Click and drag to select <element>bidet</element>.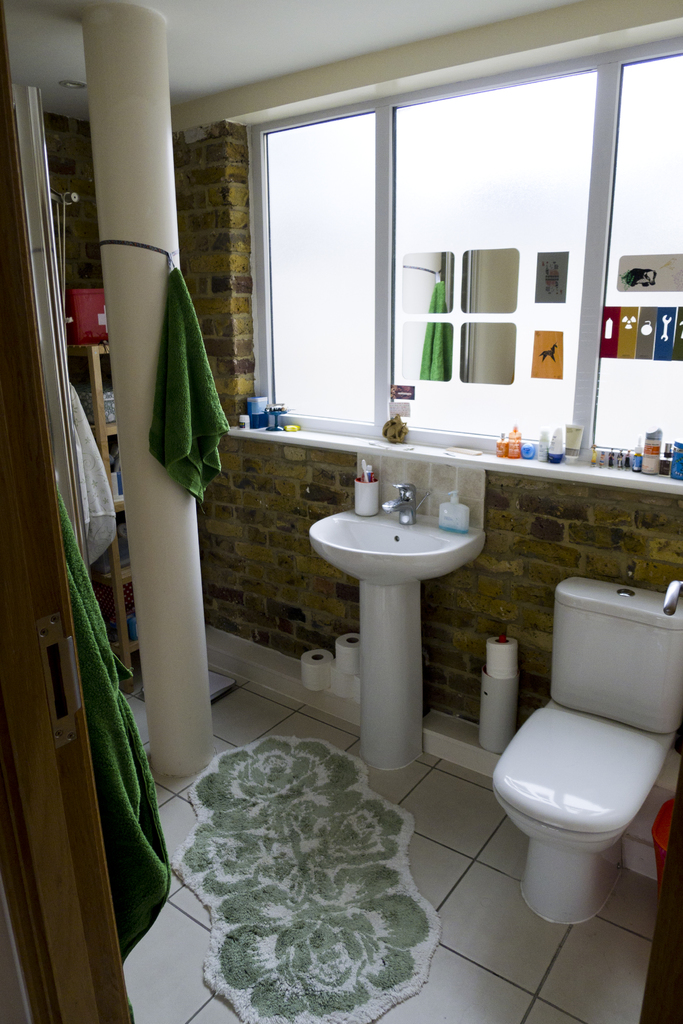
Selection: 495 699 675 920.
